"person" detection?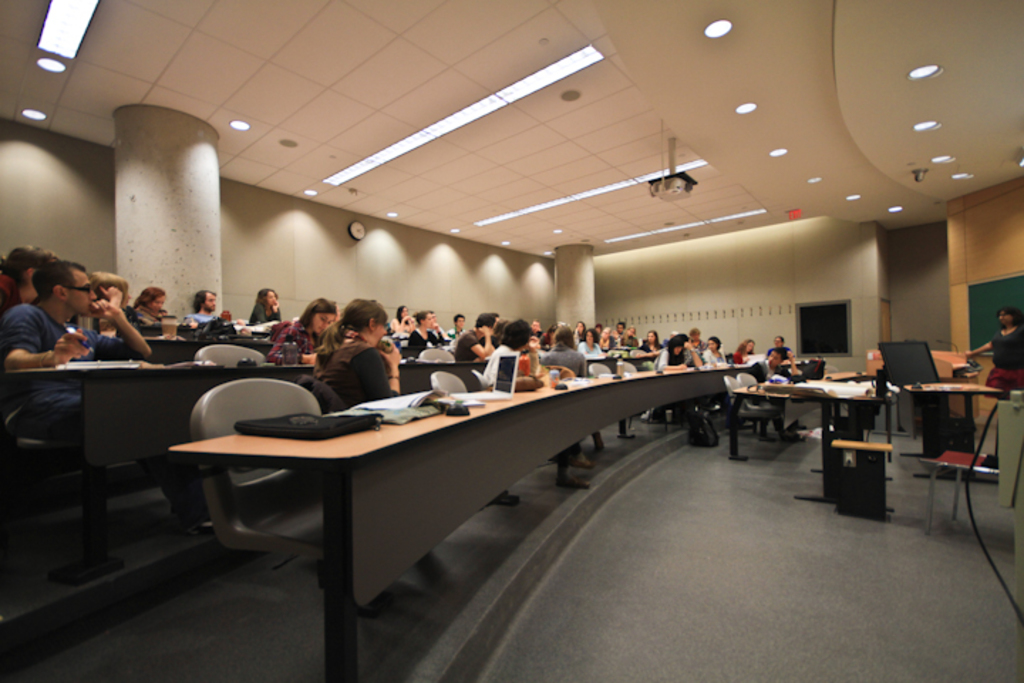
(411,310,452,354)
